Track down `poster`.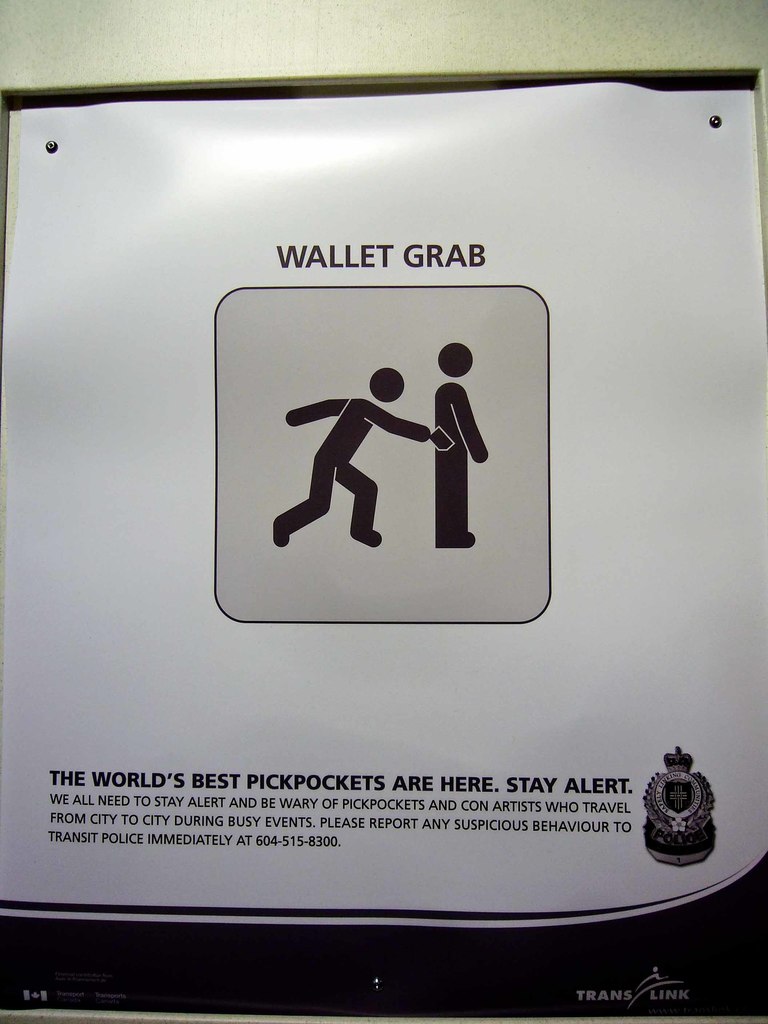
Tracked to x1=0, y1=81, x2=767, y2=924.
